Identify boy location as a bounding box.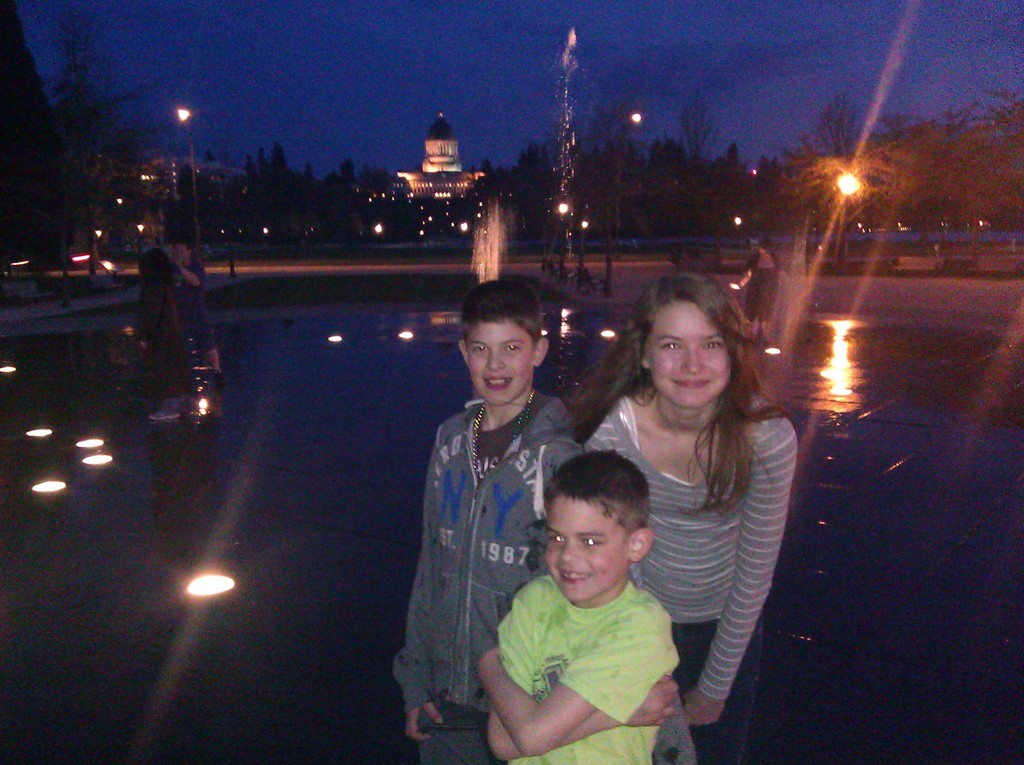
476/447/694/758.
